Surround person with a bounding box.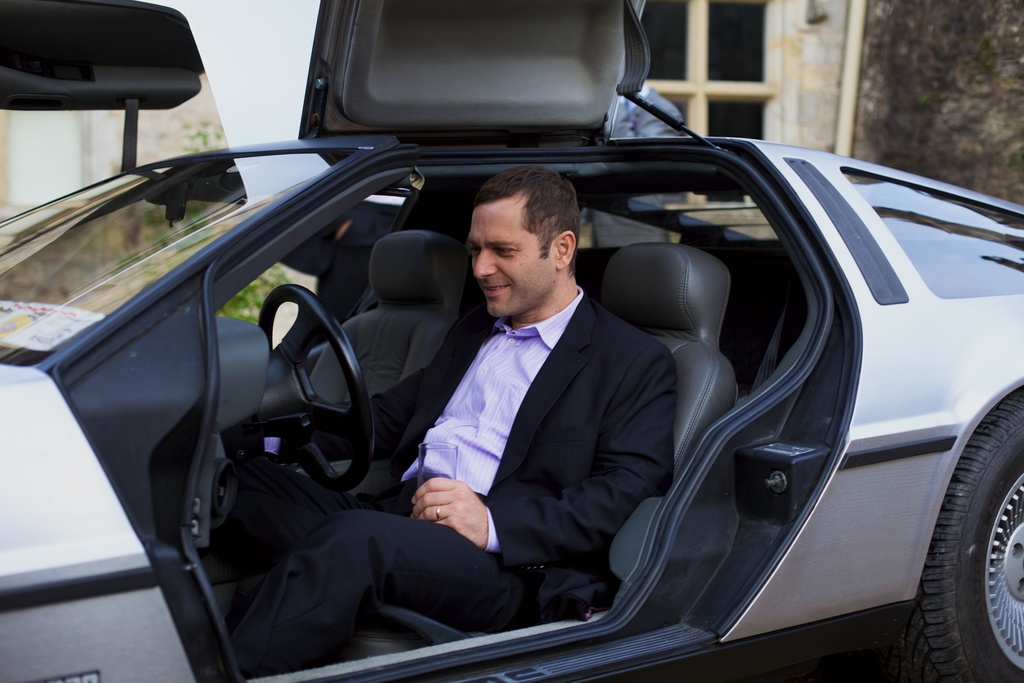
crop(227, 162, 673, 679).
